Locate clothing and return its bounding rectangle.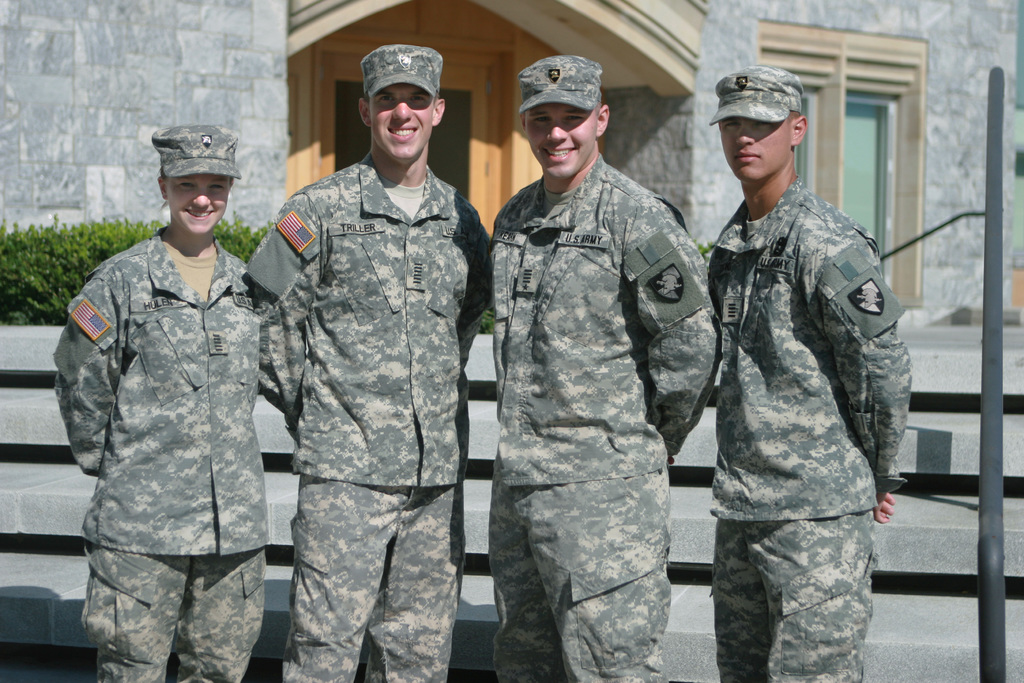
crop(243, 145, 502, 682).
